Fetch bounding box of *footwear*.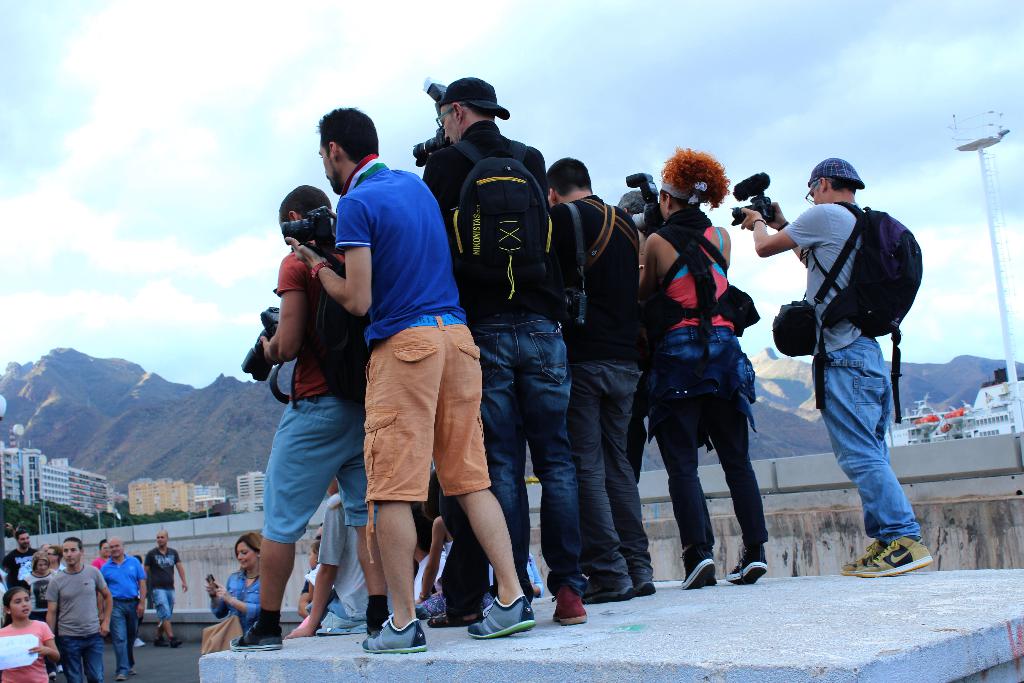
Bbox: x1=727 y1=547 x2=768 y2=586.
